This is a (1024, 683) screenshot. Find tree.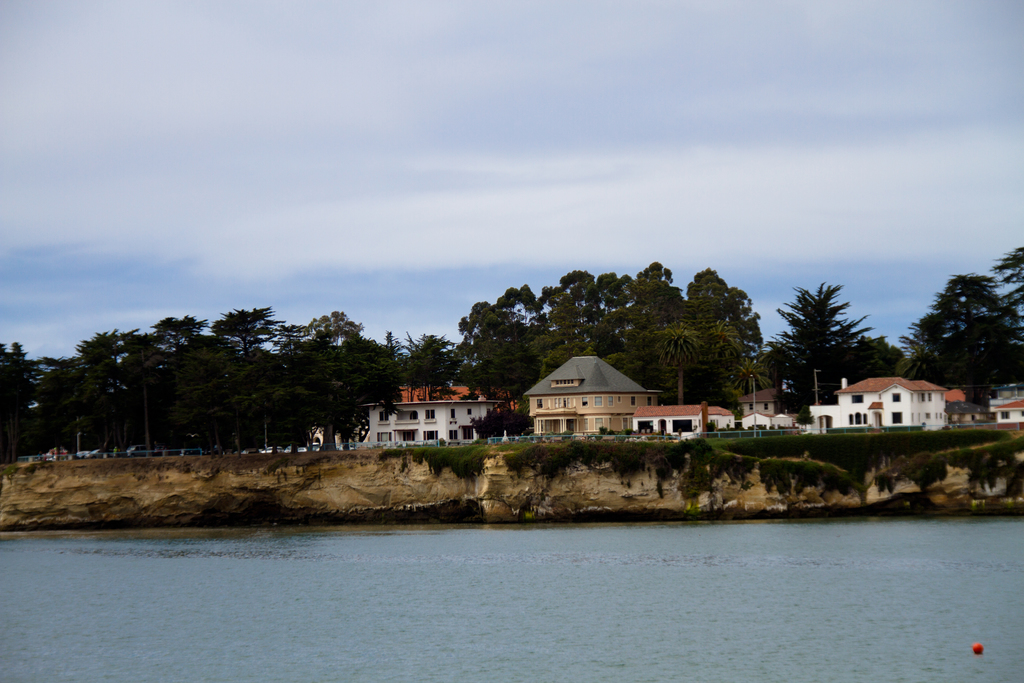
Bounding box: select_region(995, 248, 1023, 381).
